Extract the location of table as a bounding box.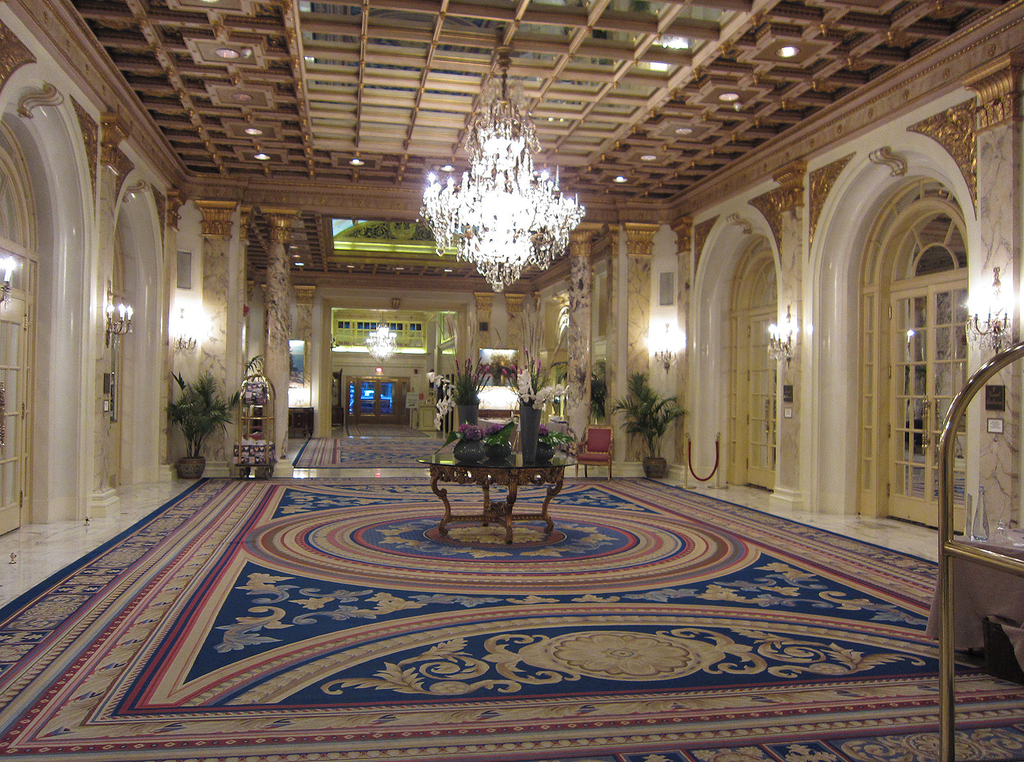
x1=415, y1=453, x2=577, y2=546.
